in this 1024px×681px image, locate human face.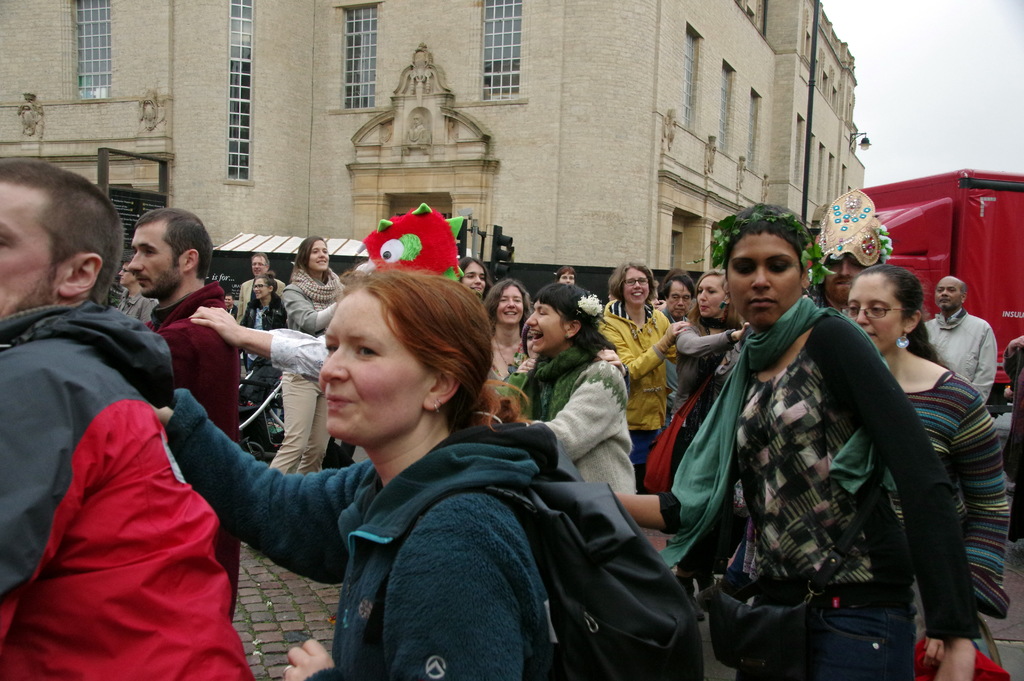
Bounding box: Rect(727, 237, 801, 330).
